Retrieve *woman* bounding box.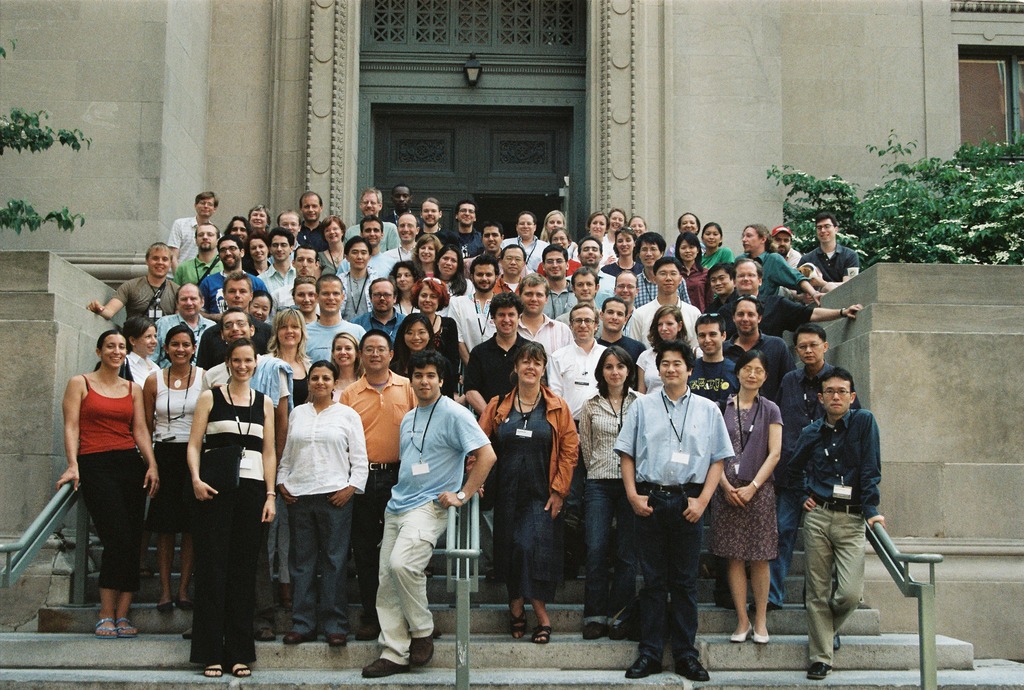
Bounding box: 595, 225, 650, 278.
